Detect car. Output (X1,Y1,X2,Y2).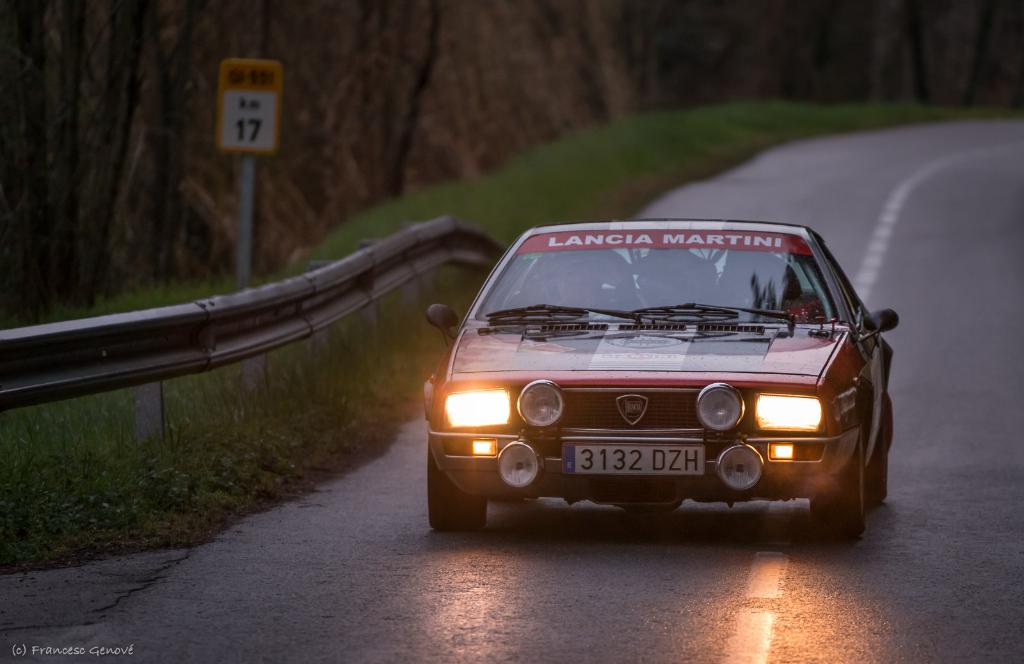
(424,219,899,537).
